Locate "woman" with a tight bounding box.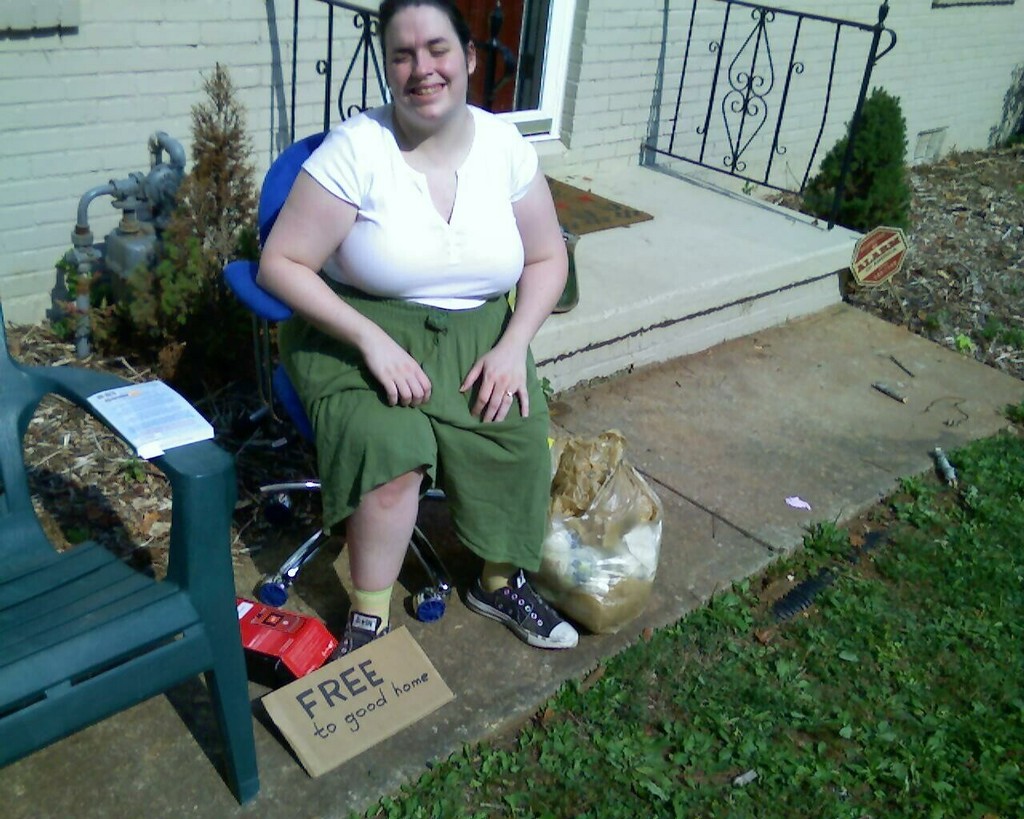
box(254, 0, 600, 668).
